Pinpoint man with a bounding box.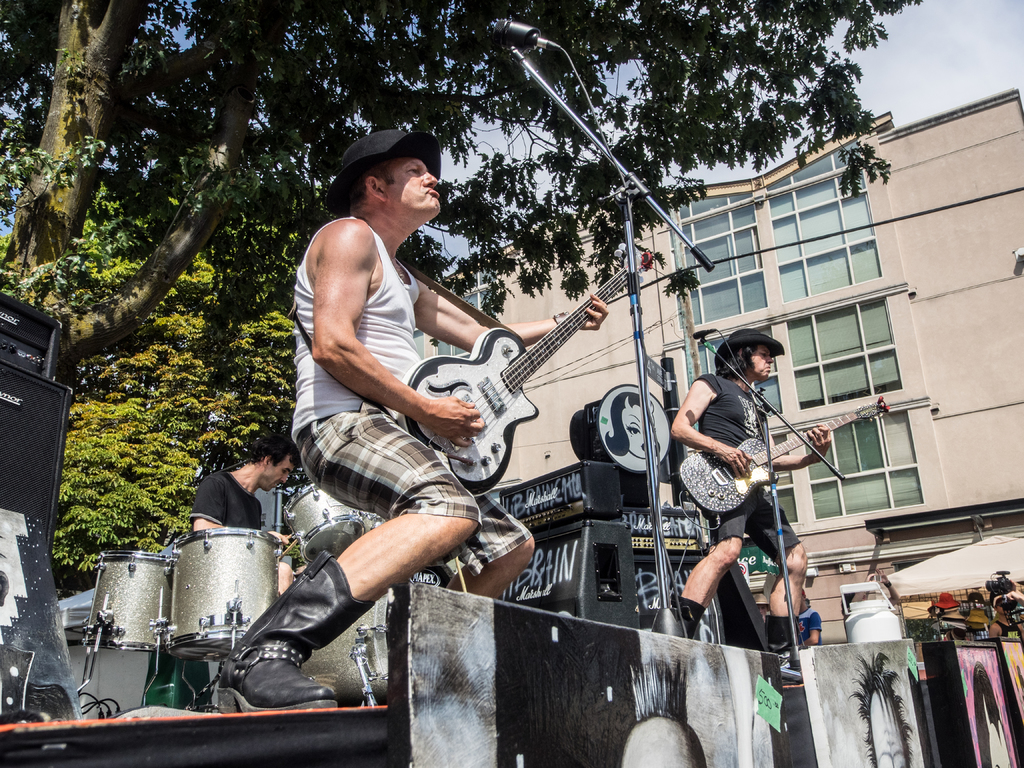
<box>216,125,611,700</box>.
